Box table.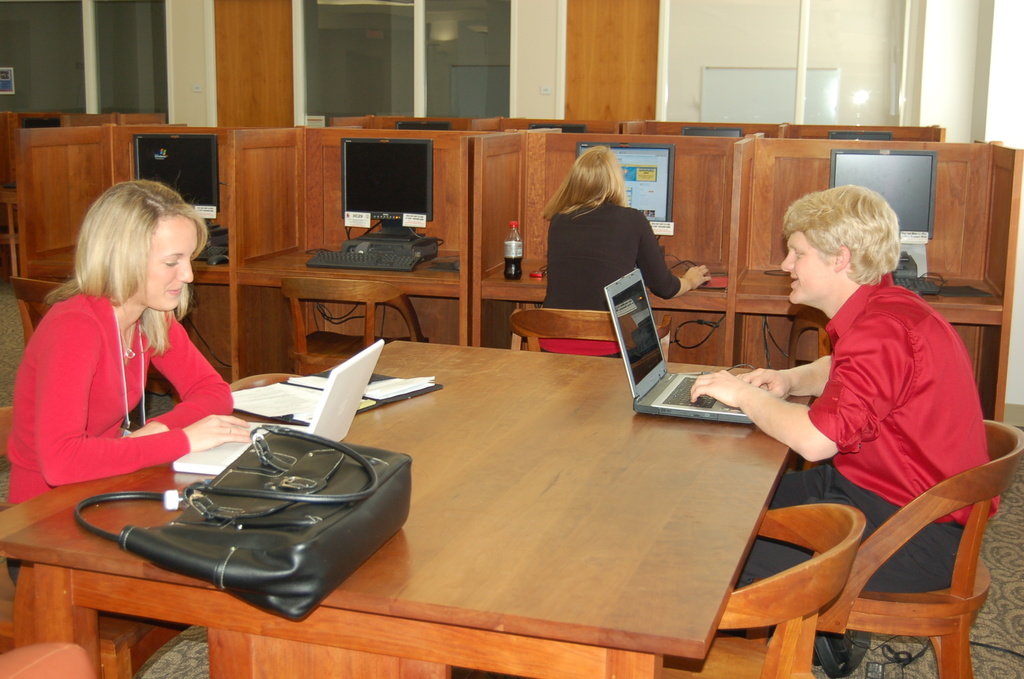
box=[71, 303, 856, 671].
